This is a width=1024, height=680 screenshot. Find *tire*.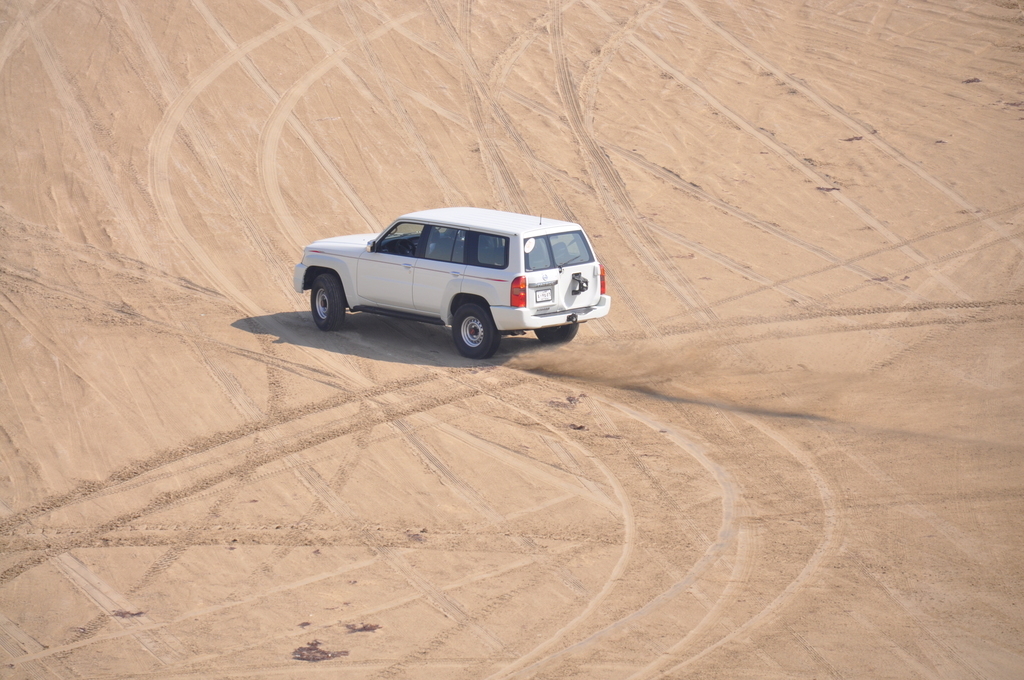
Bounding box: {"x1": 305, "y1": 277, "x2": 348, "y2": 333}.
